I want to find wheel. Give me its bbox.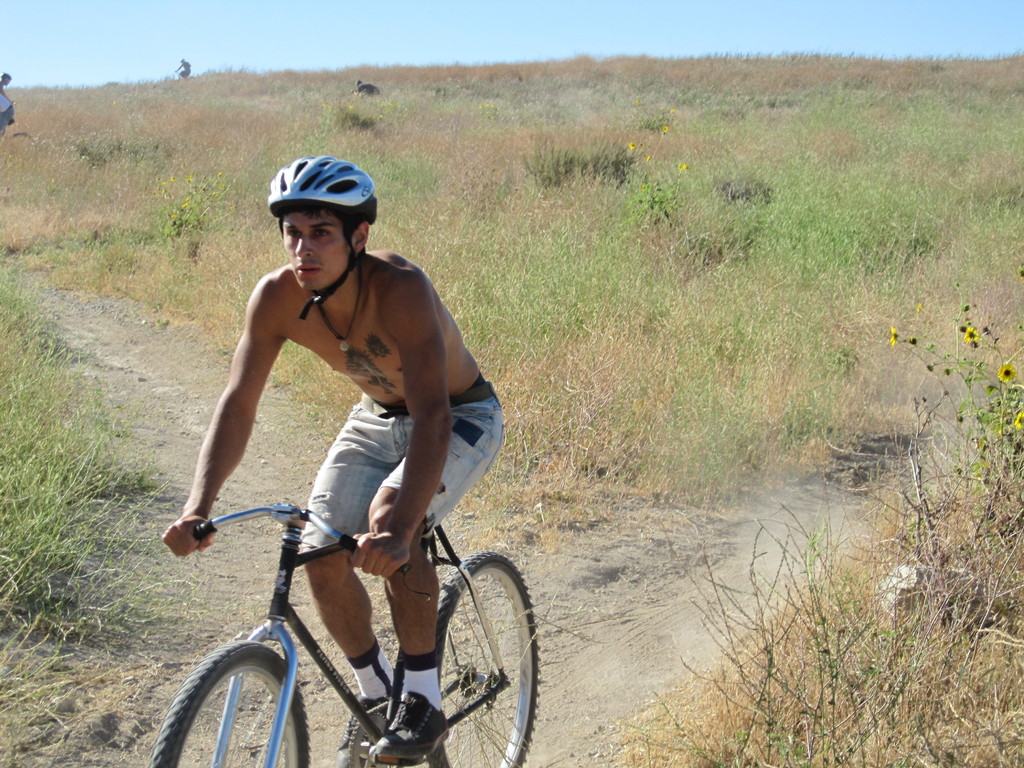
164/637/301/764.
